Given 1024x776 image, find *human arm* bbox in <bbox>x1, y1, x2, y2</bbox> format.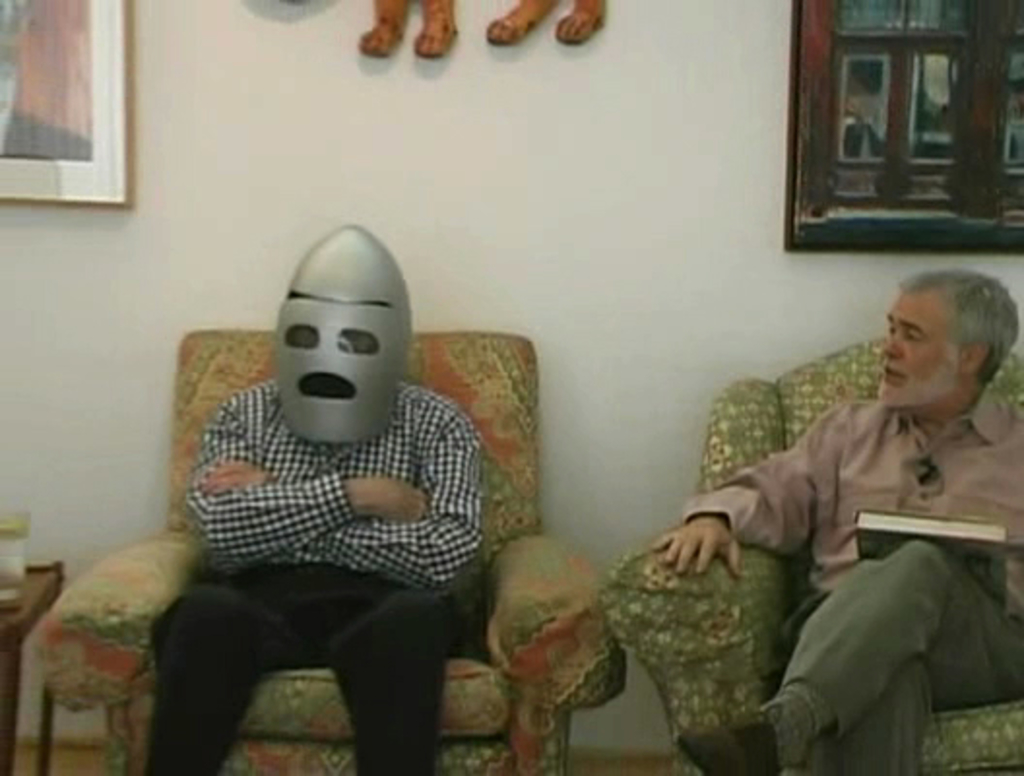
<bbox>661, 431, 820, 568</bbox>.
